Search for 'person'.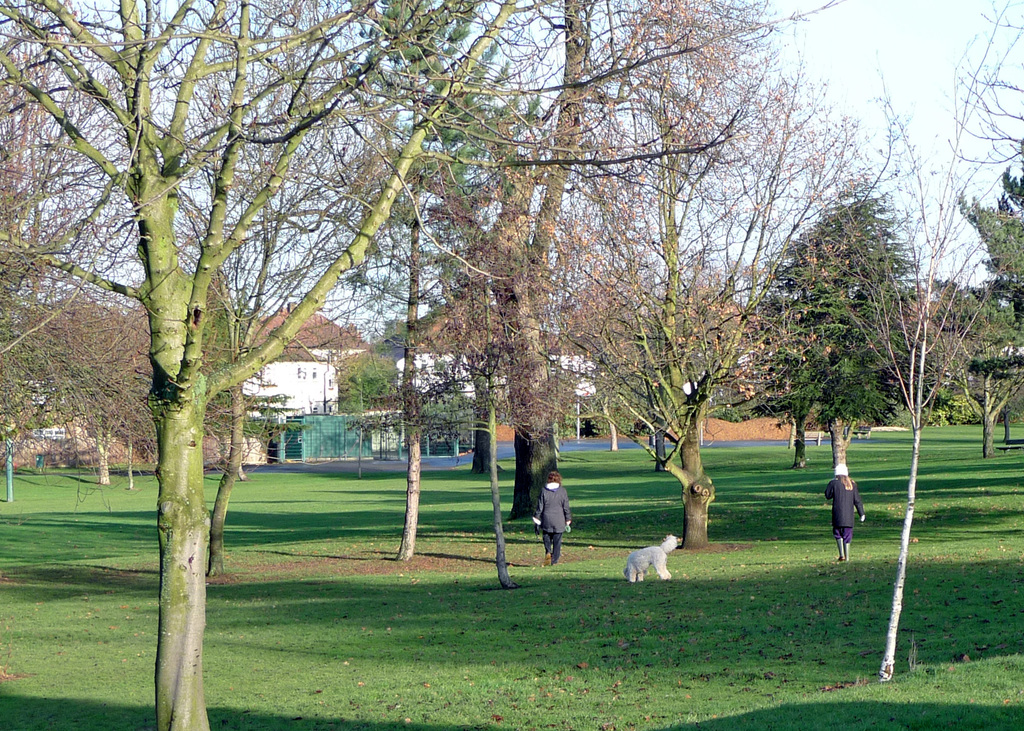
Found at 824,464,867,559.
